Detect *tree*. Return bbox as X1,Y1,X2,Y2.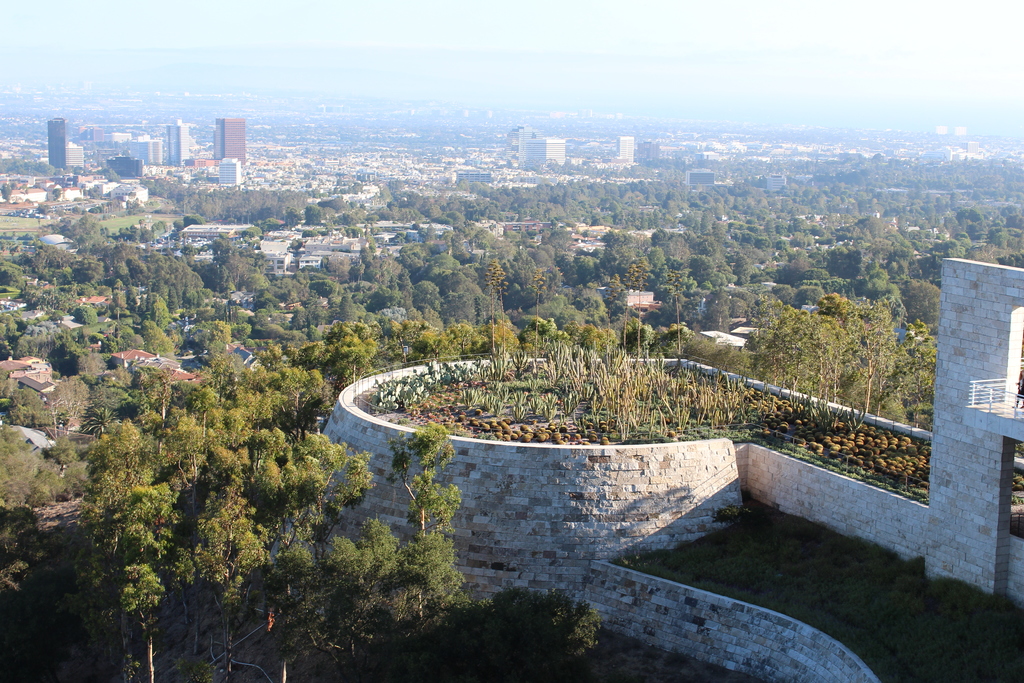
134,172,1018,271.
